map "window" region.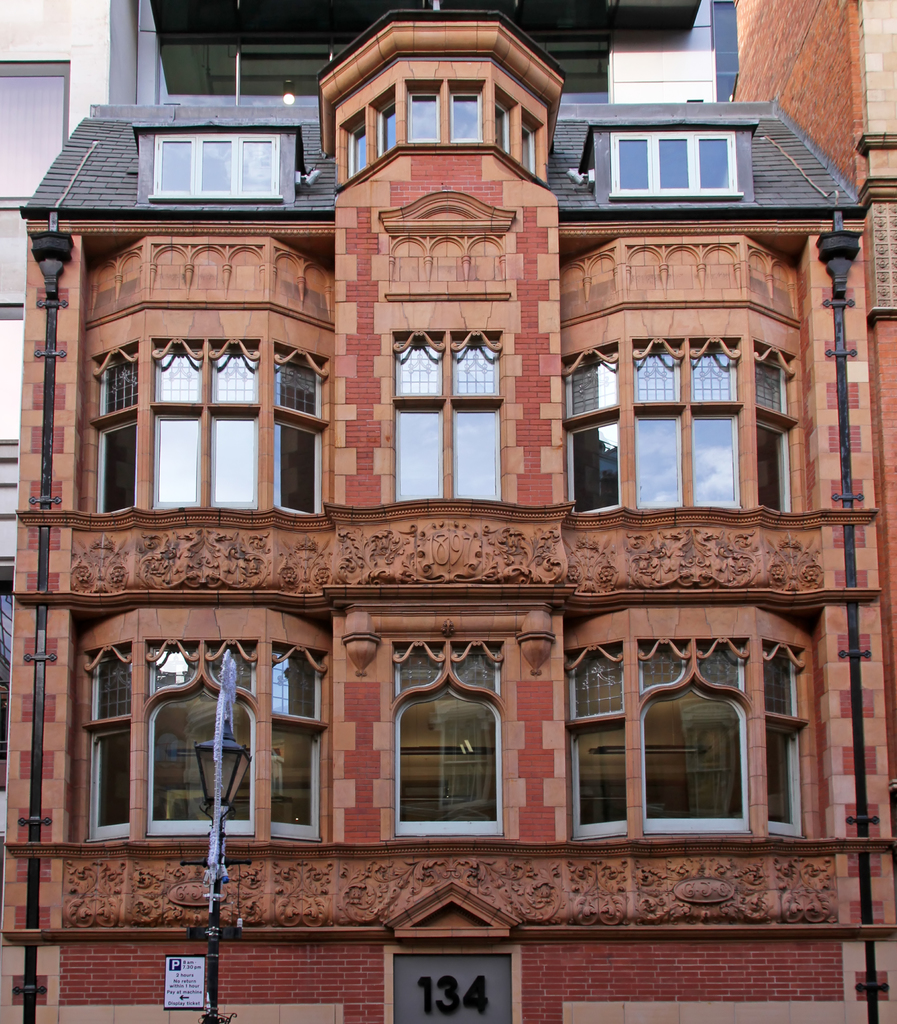
Mapped to <box>95,649,132,716</box>.
